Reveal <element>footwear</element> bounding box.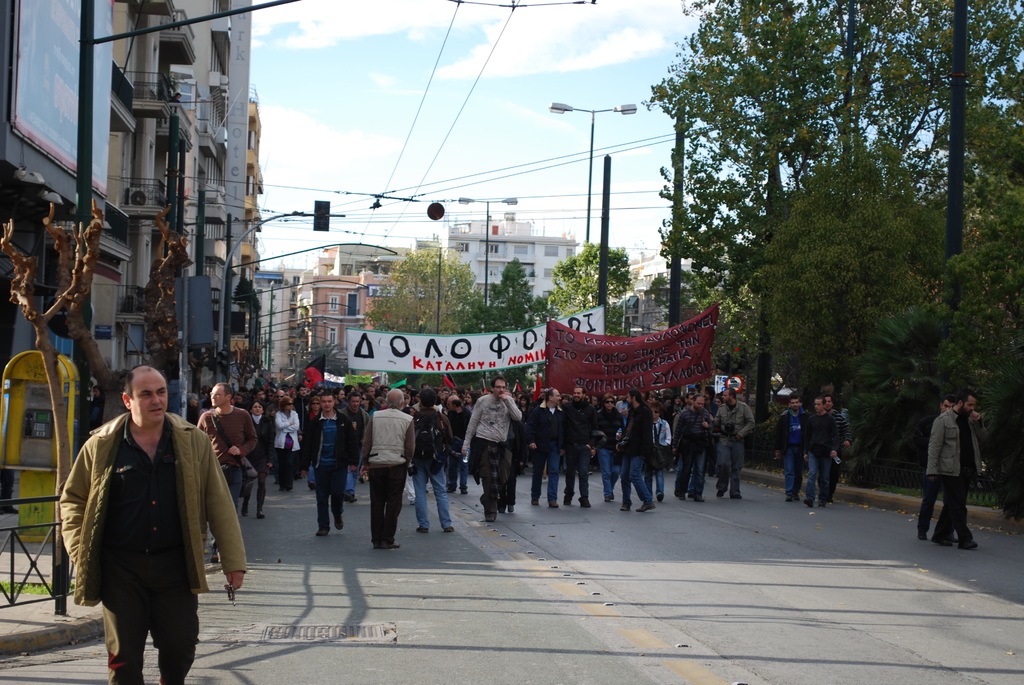
Revealed: [left=551, top=501, right=559, bottom=509].
